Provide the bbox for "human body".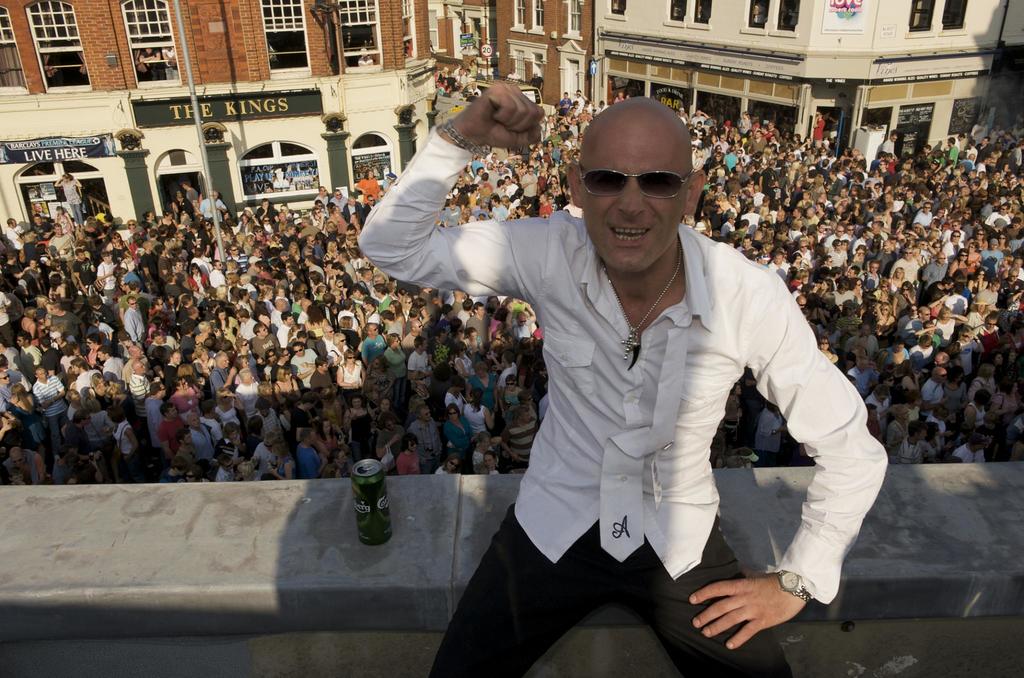
[904,308,929,339].
